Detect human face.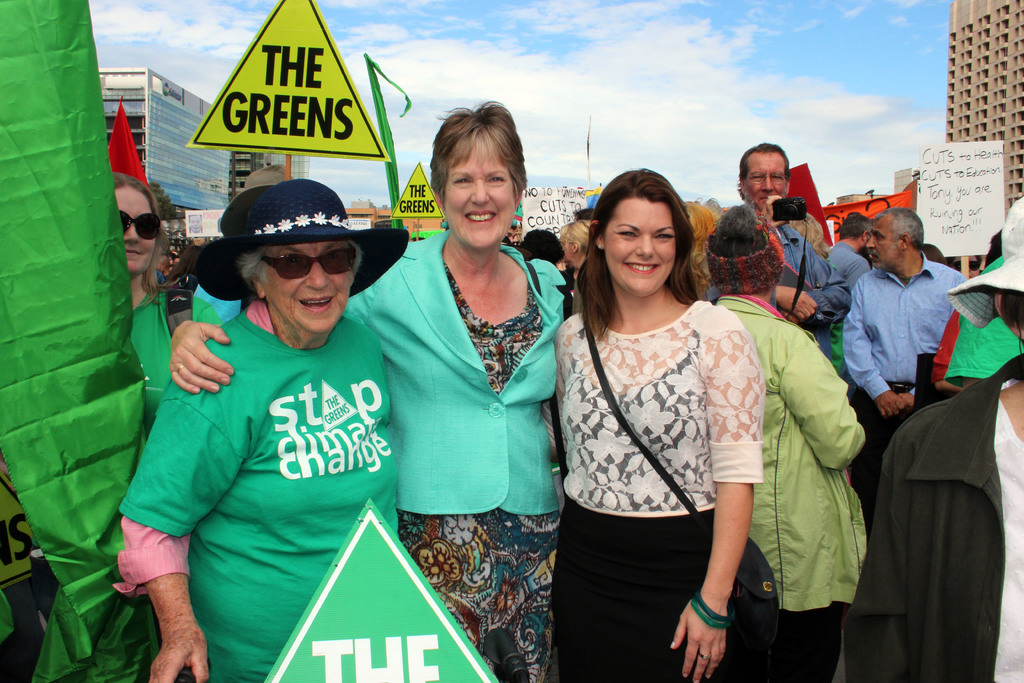
Detected at region(114, 193, 156, 273).
